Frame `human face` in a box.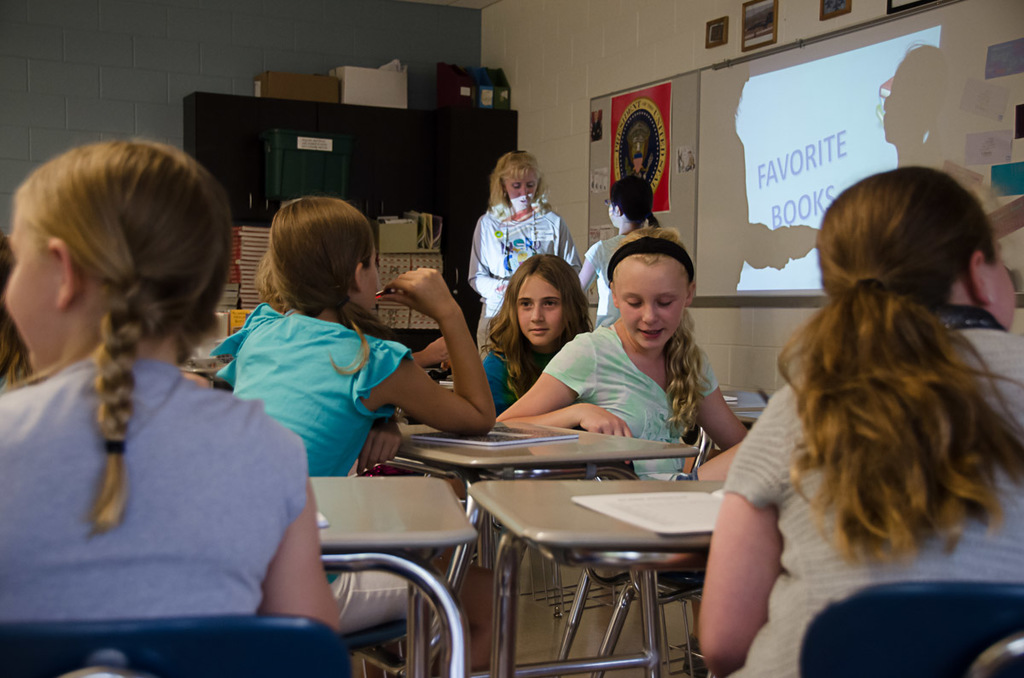
box=[515, 272, 560, 343].
